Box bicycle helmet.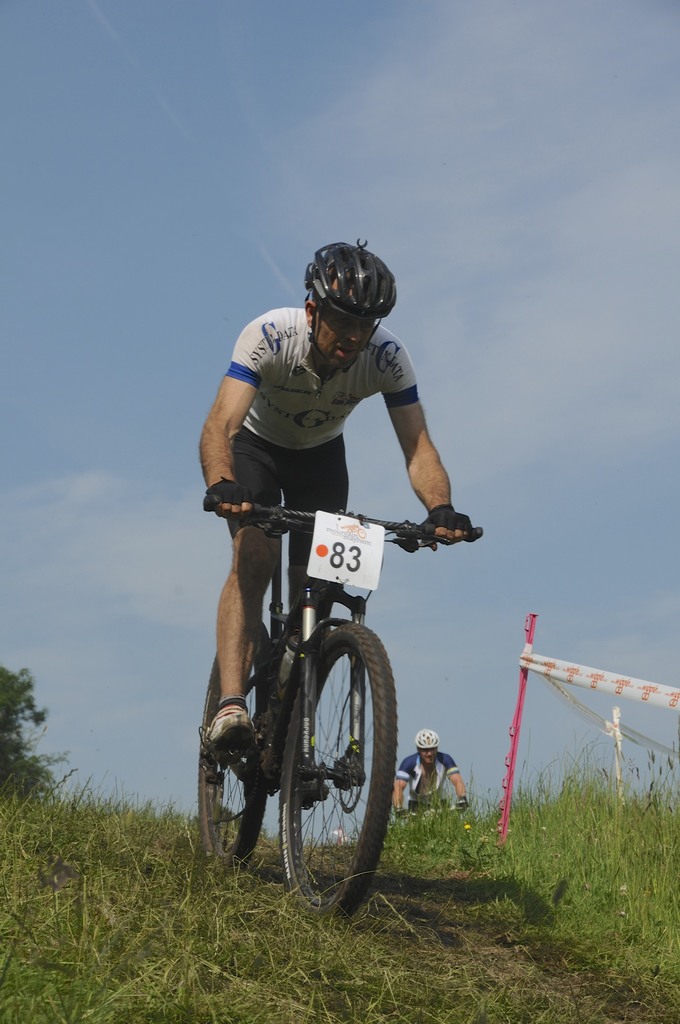
(304,228,404,319).
